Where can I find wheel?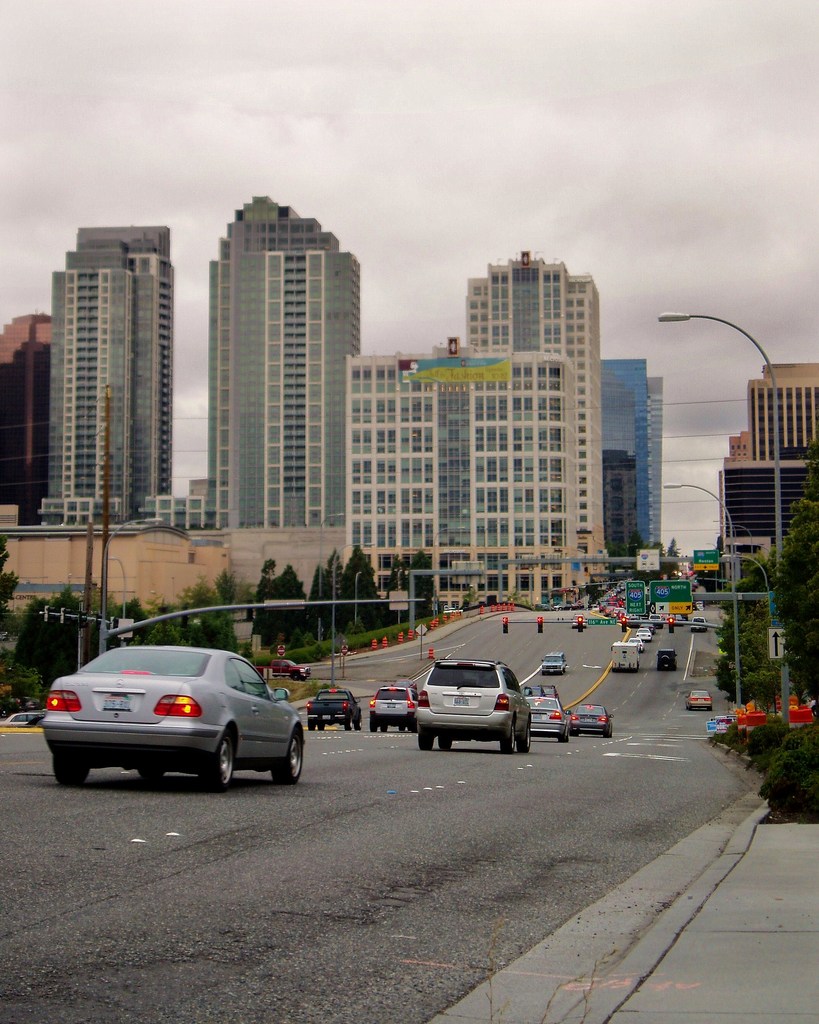
You can find it at region(519, 723, 538, 749).
